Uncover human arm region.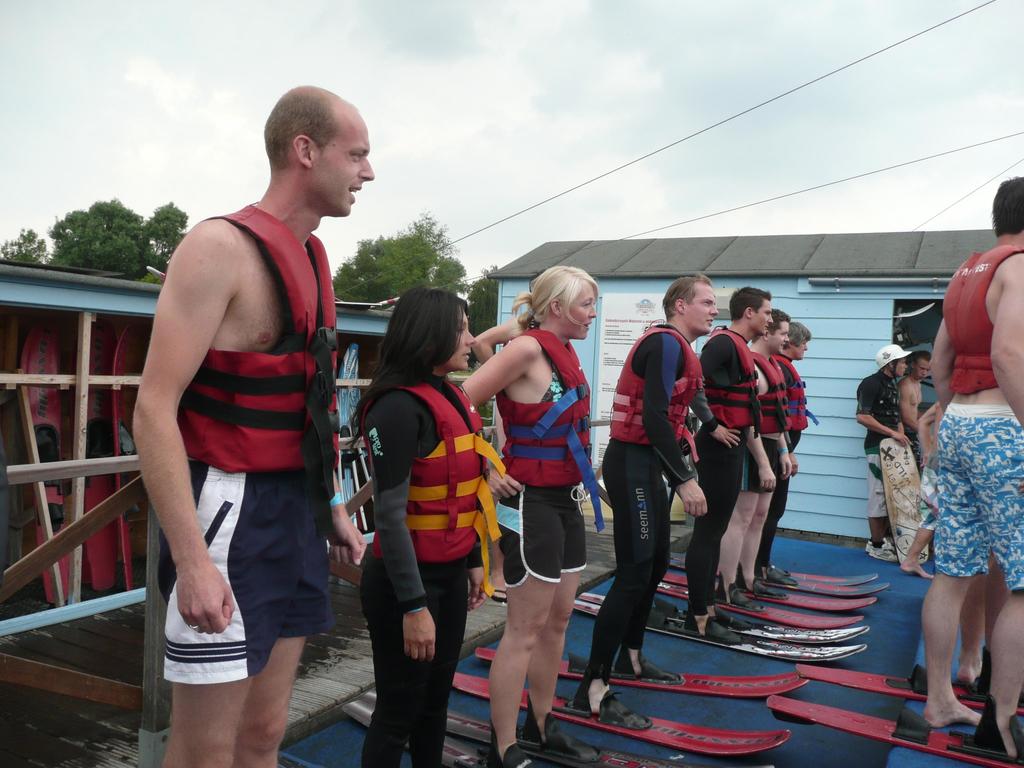
Uncovered: [left=369, top=404, right=440, bottom=661].
